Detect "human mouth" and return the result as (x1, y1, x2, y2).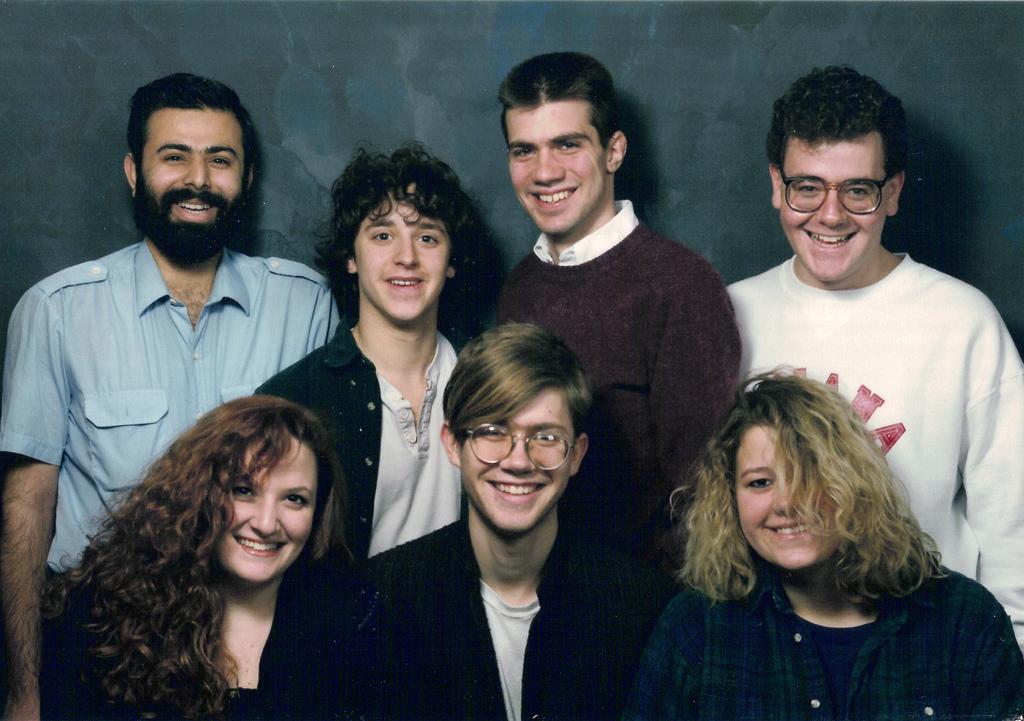
(231, 535, 285, 559).
